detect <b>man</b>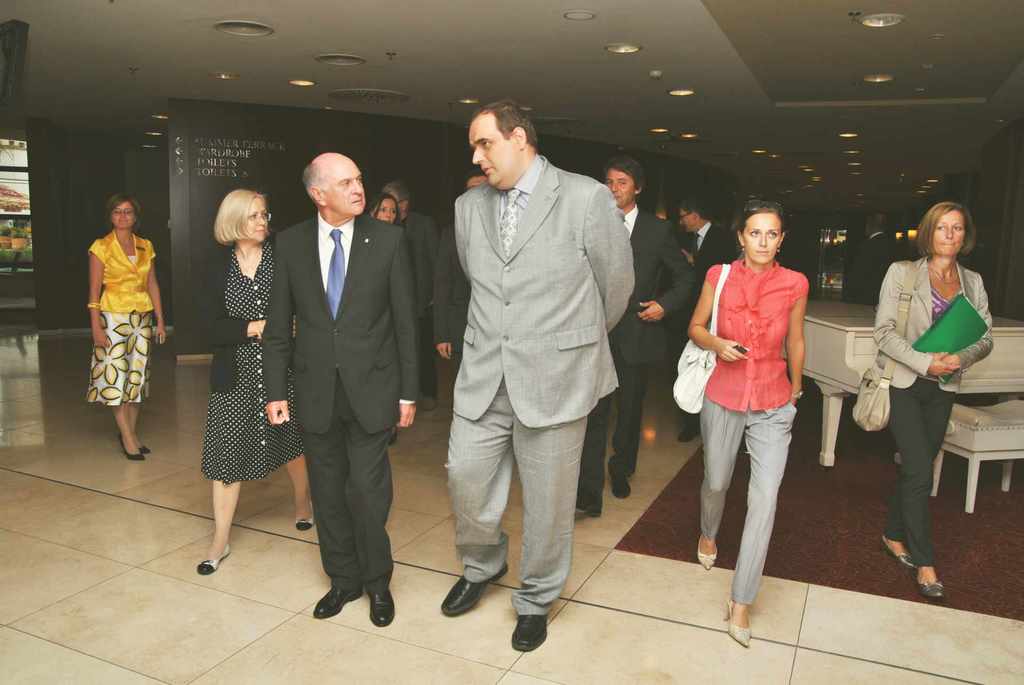
<box>440,98,634,651</box>
